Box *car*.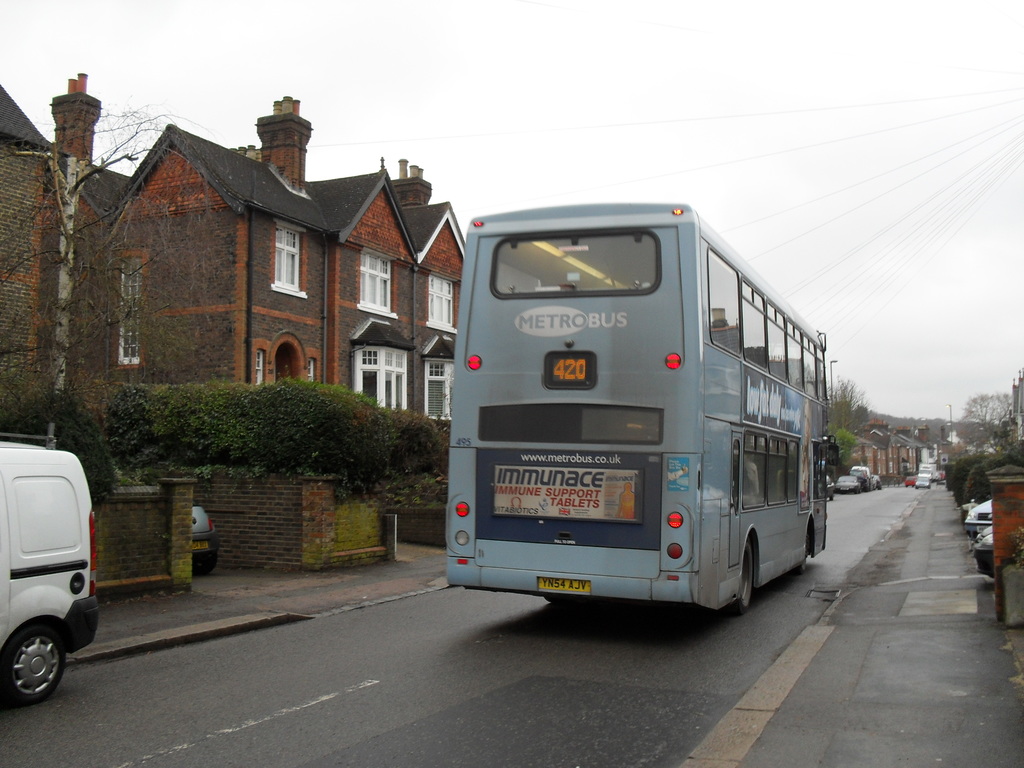
x1=838, y1=474, x2=856, y2=493.
